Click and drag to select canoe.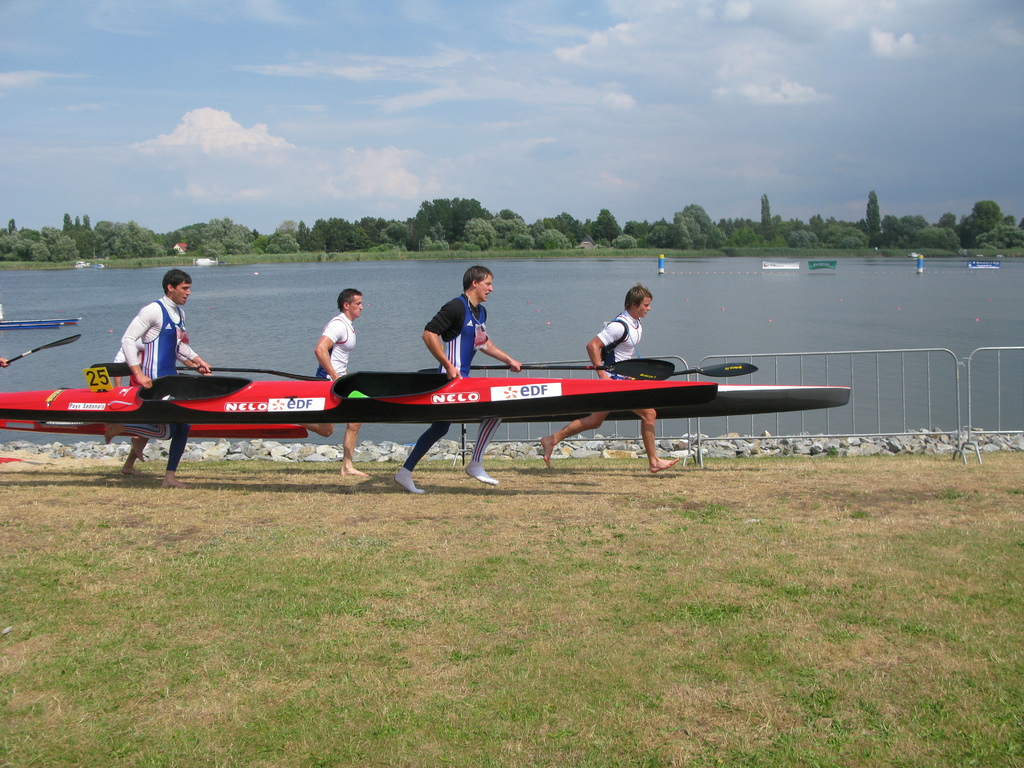
Selection: {"x1": 1, "y1": 424, "x2": 313, "y2": 441}.
